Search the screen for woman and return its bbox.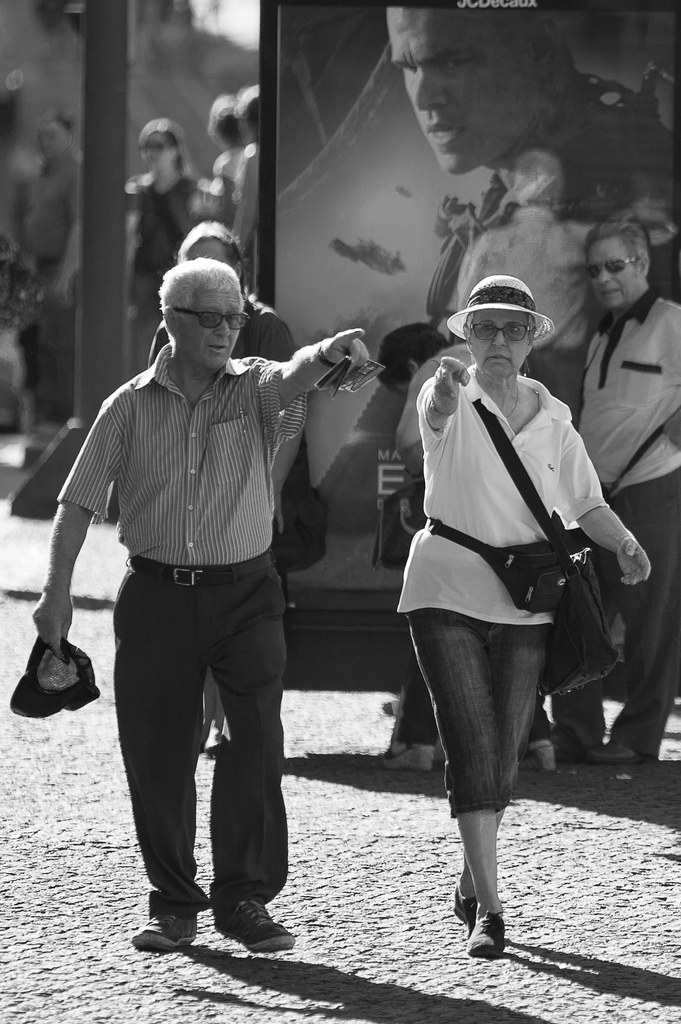
Found: (365,252,609,967).
